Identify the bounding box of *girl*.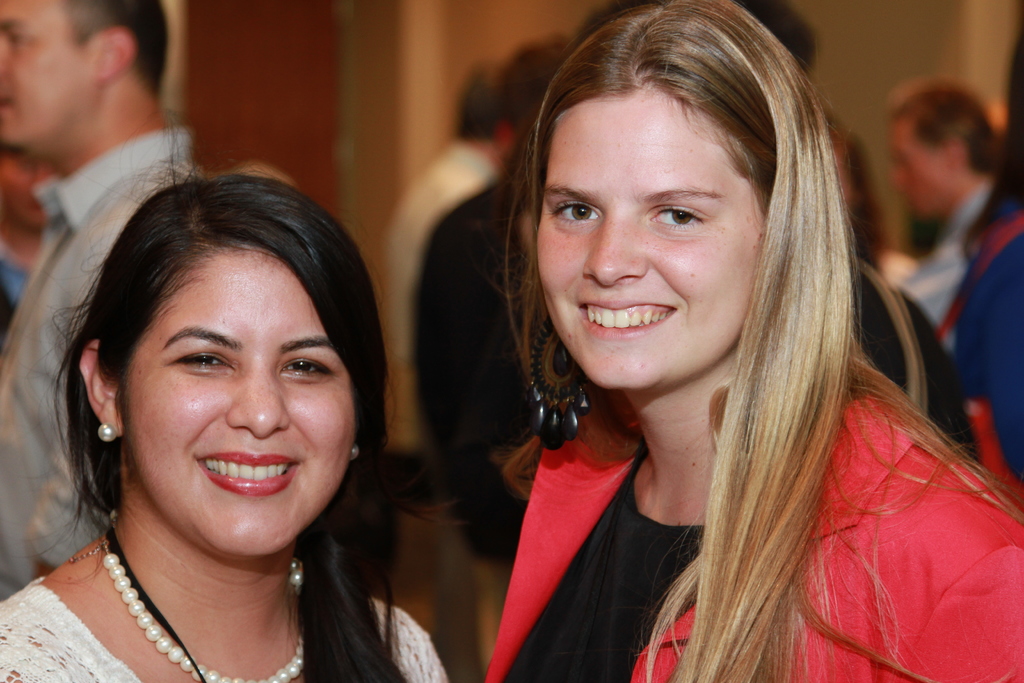
rect(943, 33, 1023, 511).
